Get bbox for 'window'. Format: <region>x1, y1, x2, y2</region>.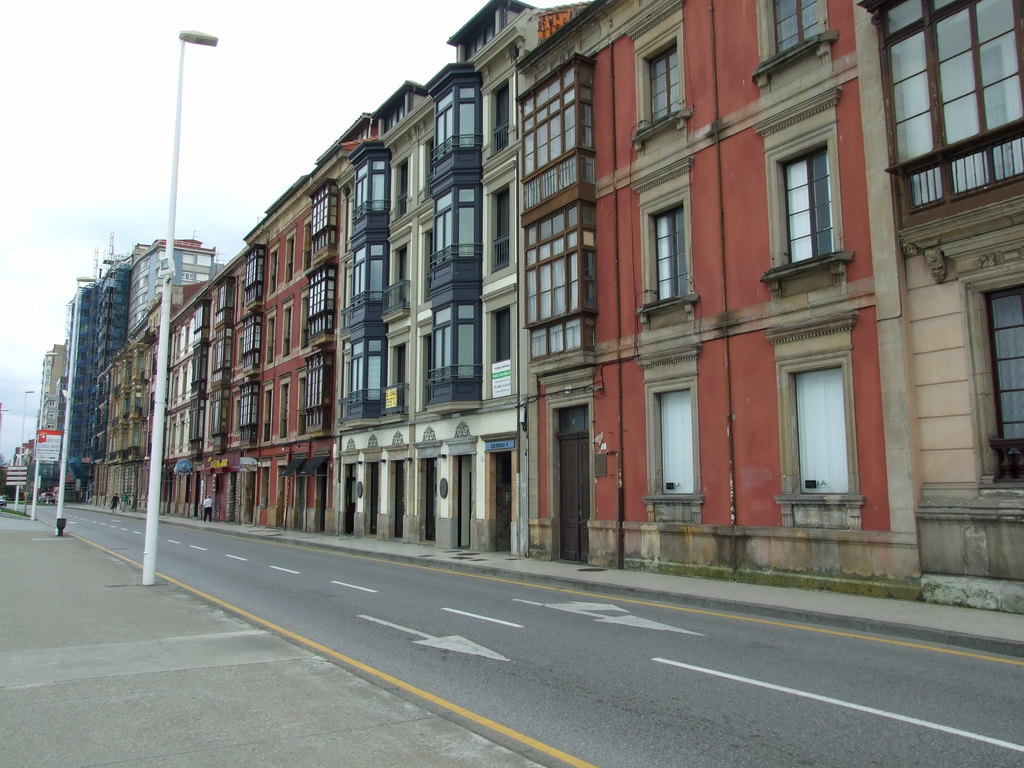
<region>774, 127, 849, 273</region>.
